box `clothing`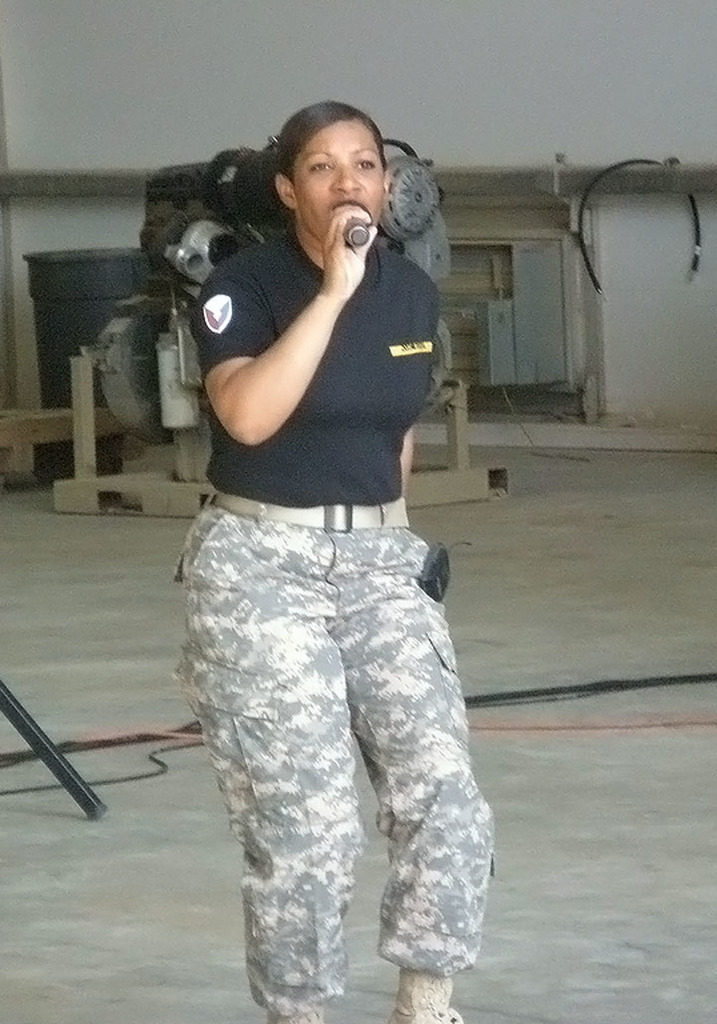
pyautogui.locateOnScreen(153, 502, 504, 1022)
